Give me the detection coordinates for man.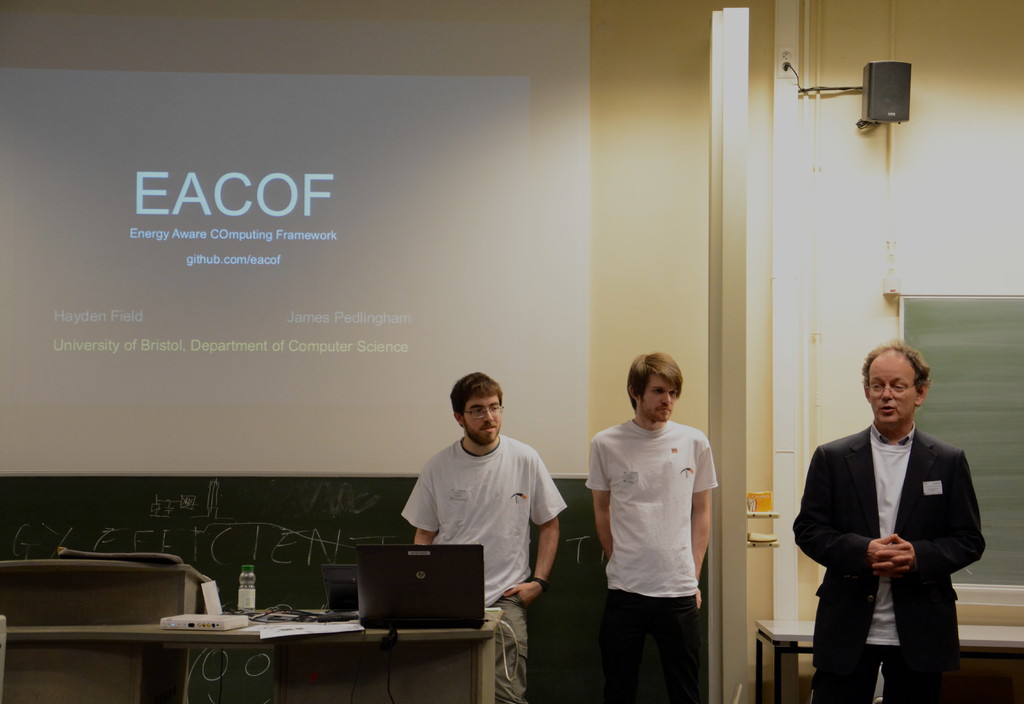
bbox=[580, 350, 718, 703].
